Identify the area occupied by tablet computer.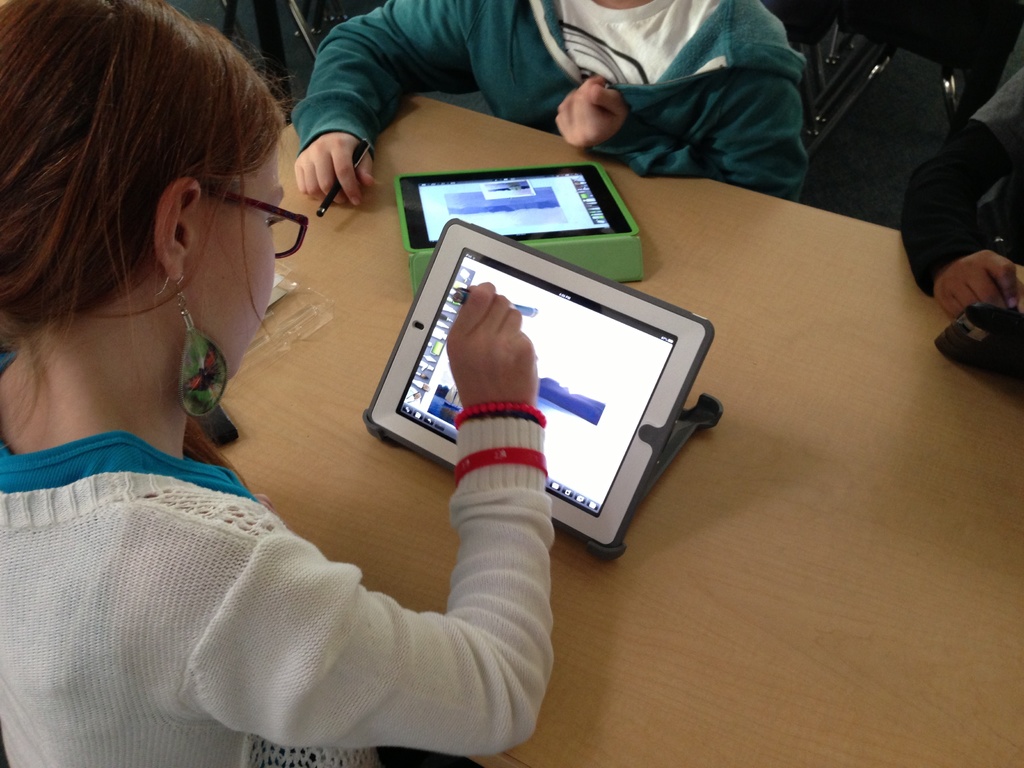
Area: {"left": 397, "top": 162, "right": 637, "bottom": 248}.
